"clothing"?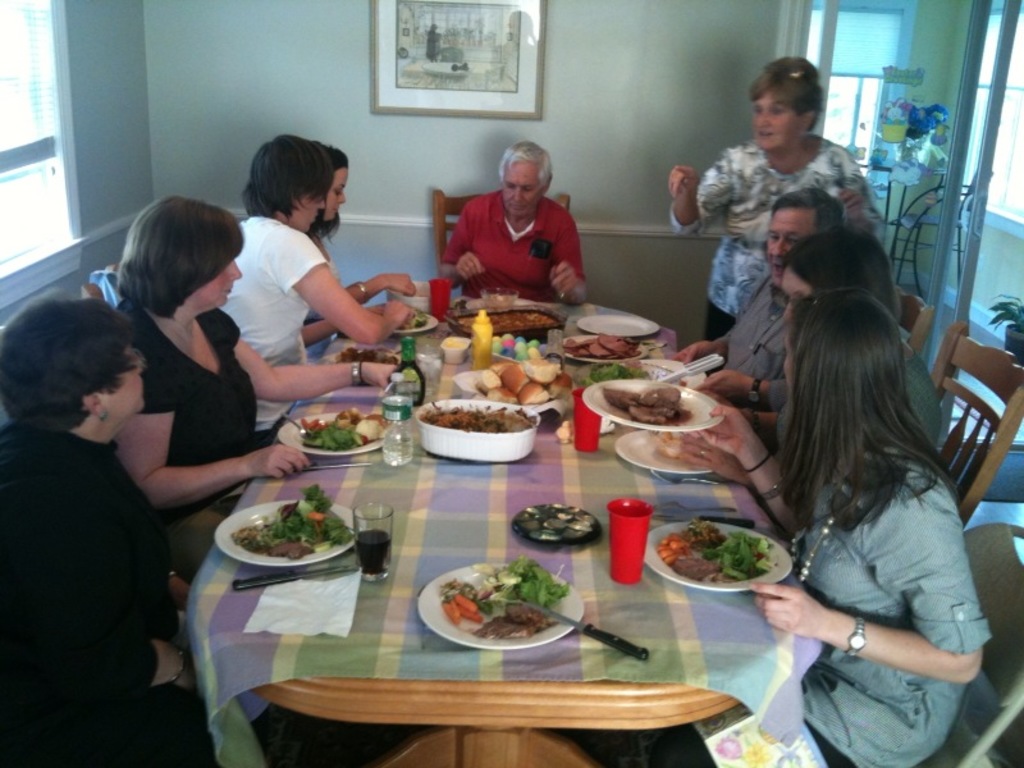
x1=713 y1=265 x2=795 y2=379
